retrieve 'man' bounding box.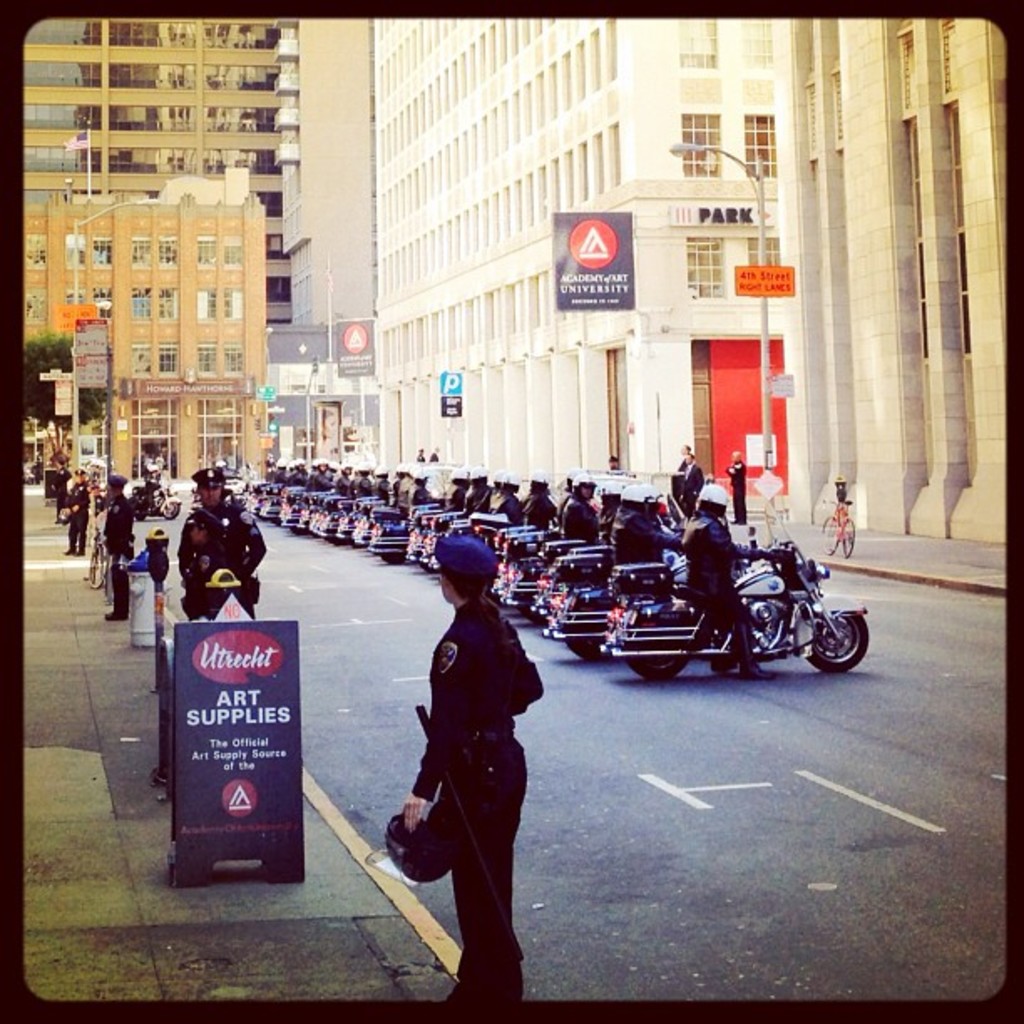
Bounding box: <box>499,479,515,522</box>.
